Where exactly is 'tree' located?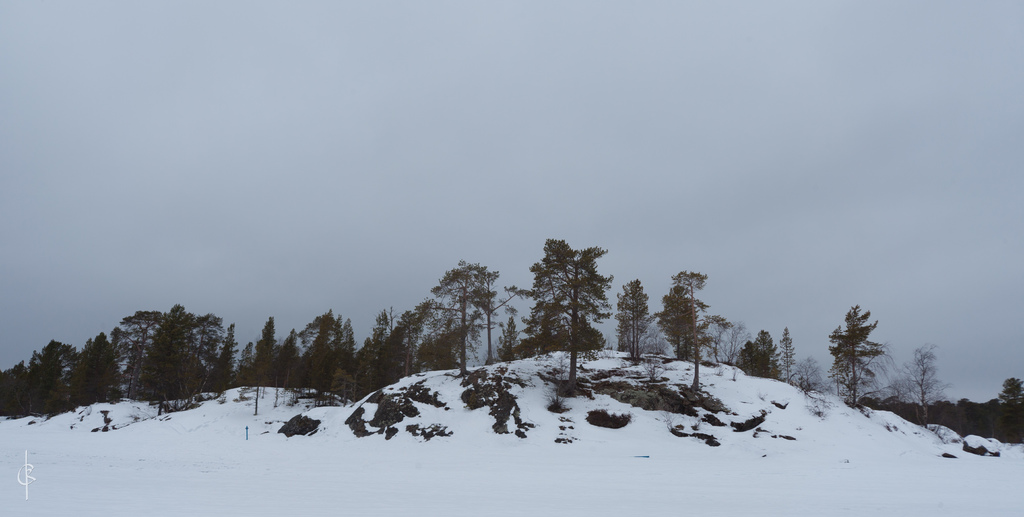
Its bounding box is crop(773, 324, 794, 385).
